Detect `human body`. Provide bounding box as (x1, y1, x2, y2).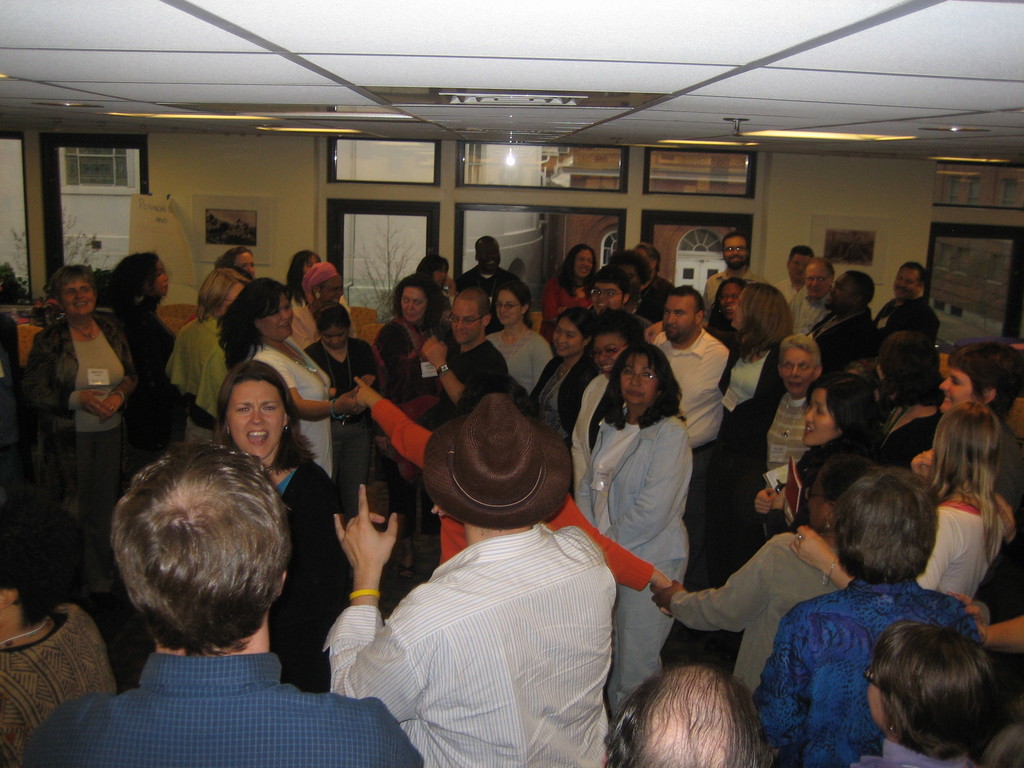
(710, 344, 783, 572).
